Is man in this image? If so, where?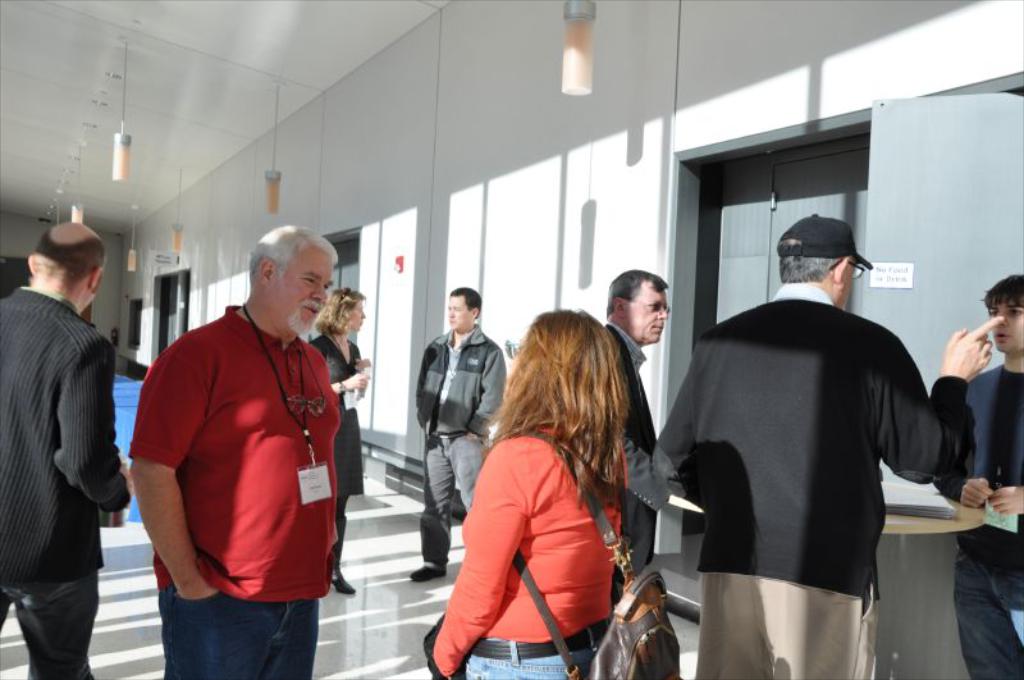
Yes, at rect(937, 269, 1023, 679).
